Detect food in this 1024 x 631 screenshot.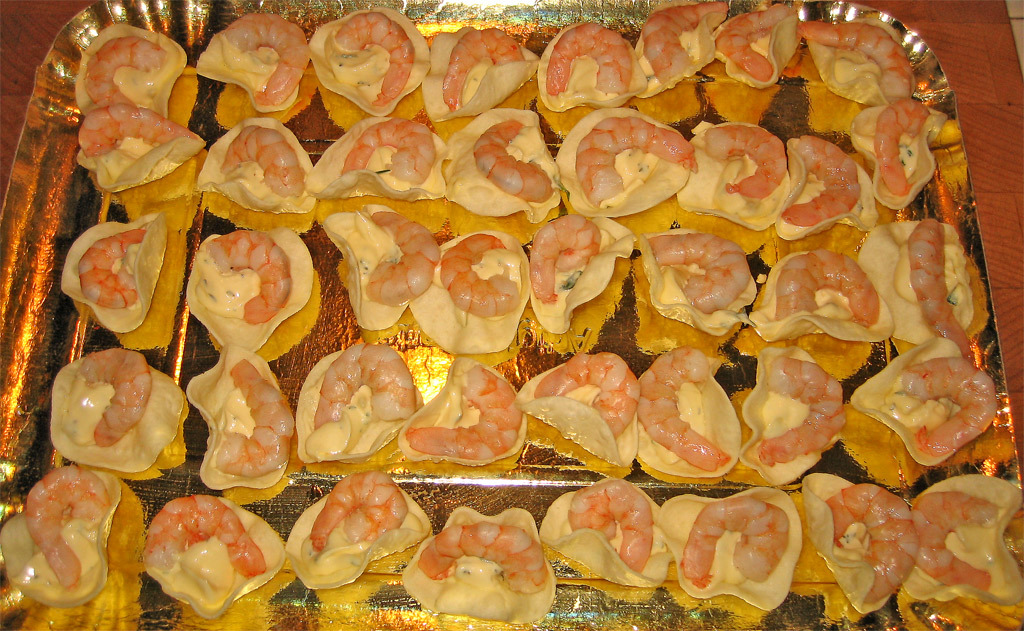
Detection: <bbox>632, 0, 730, 100</bbox>.
